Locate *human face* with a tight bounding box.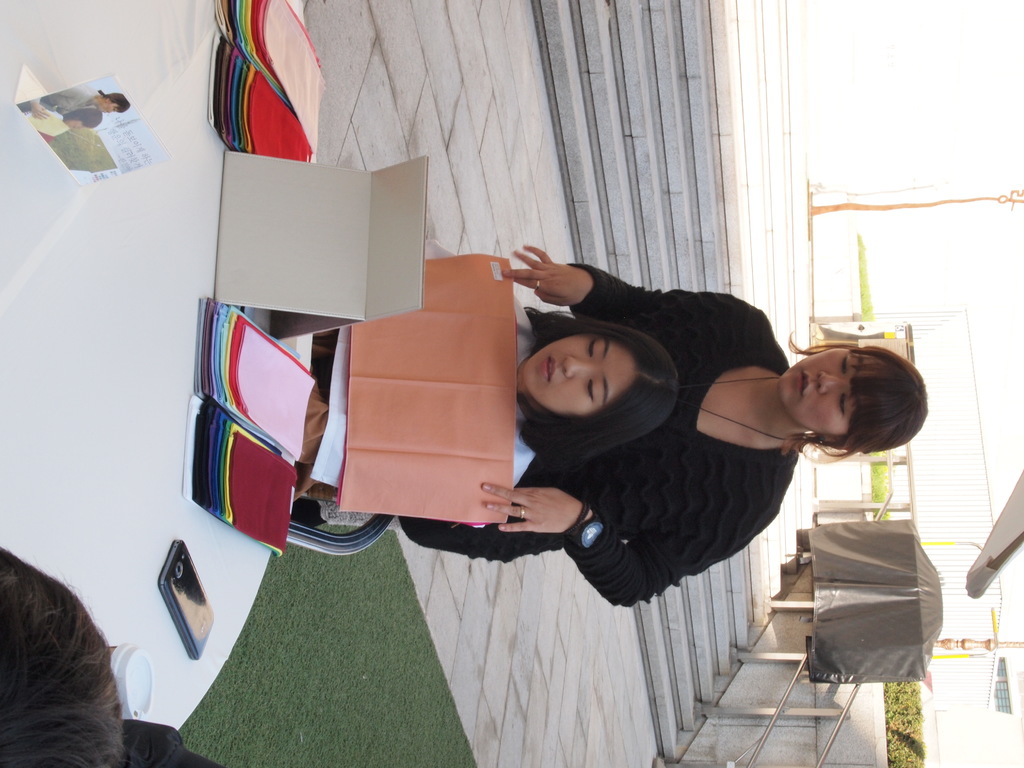
bbox(518, 335, 639, 415).
